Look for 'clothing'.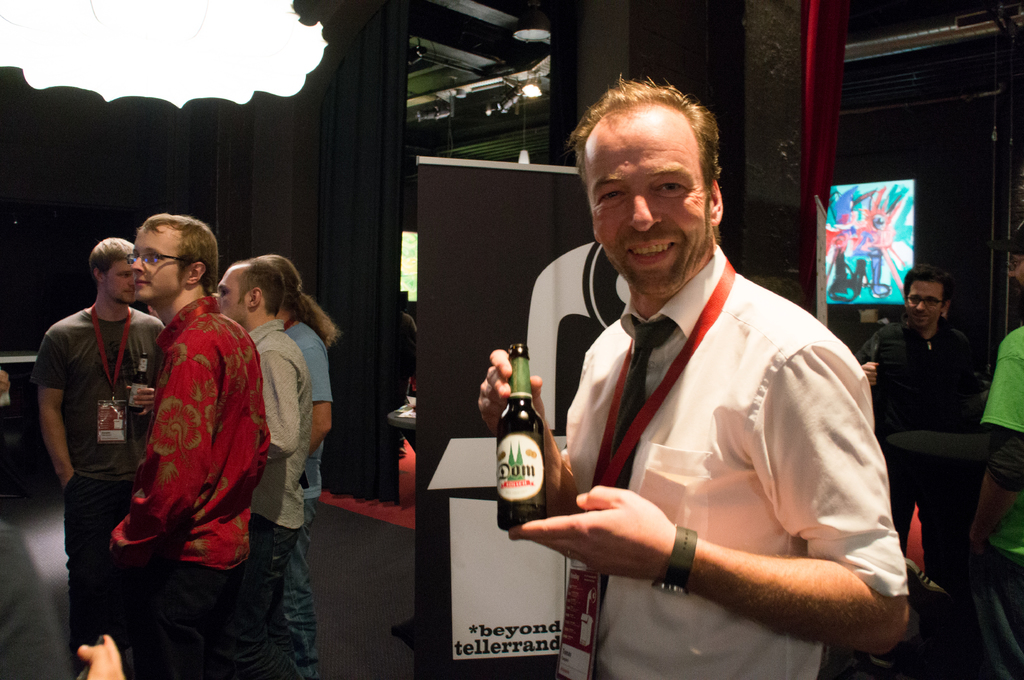
Found: x1=852 y1=322 x2=983 y2=591.
